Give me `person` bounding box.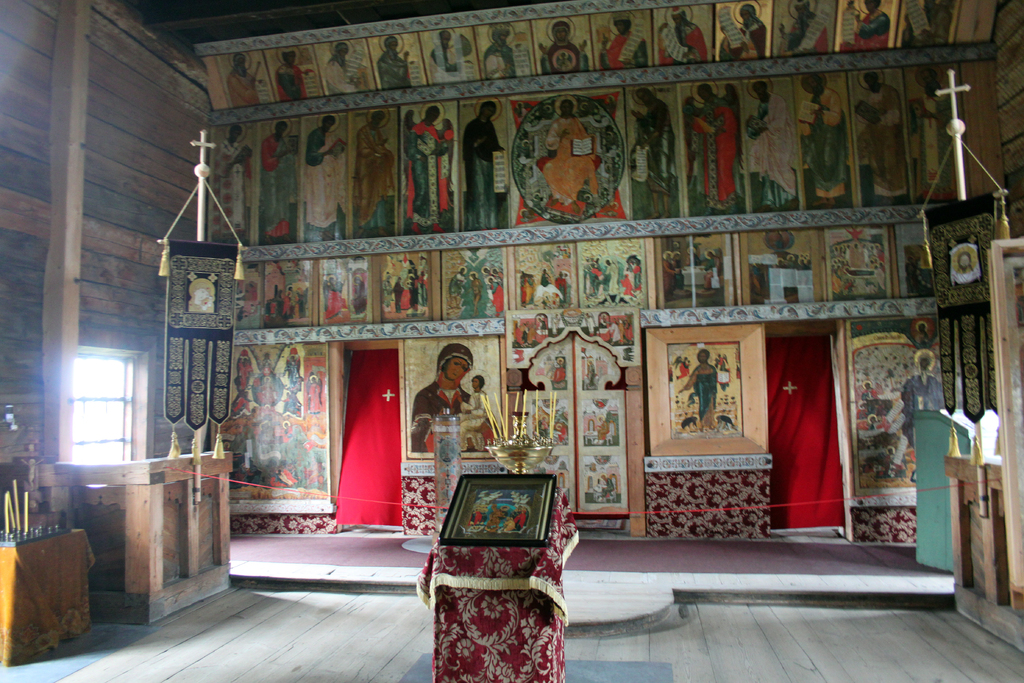
{"x1": 719, "y1": 5, "x2": 765, "y2": 59}.
